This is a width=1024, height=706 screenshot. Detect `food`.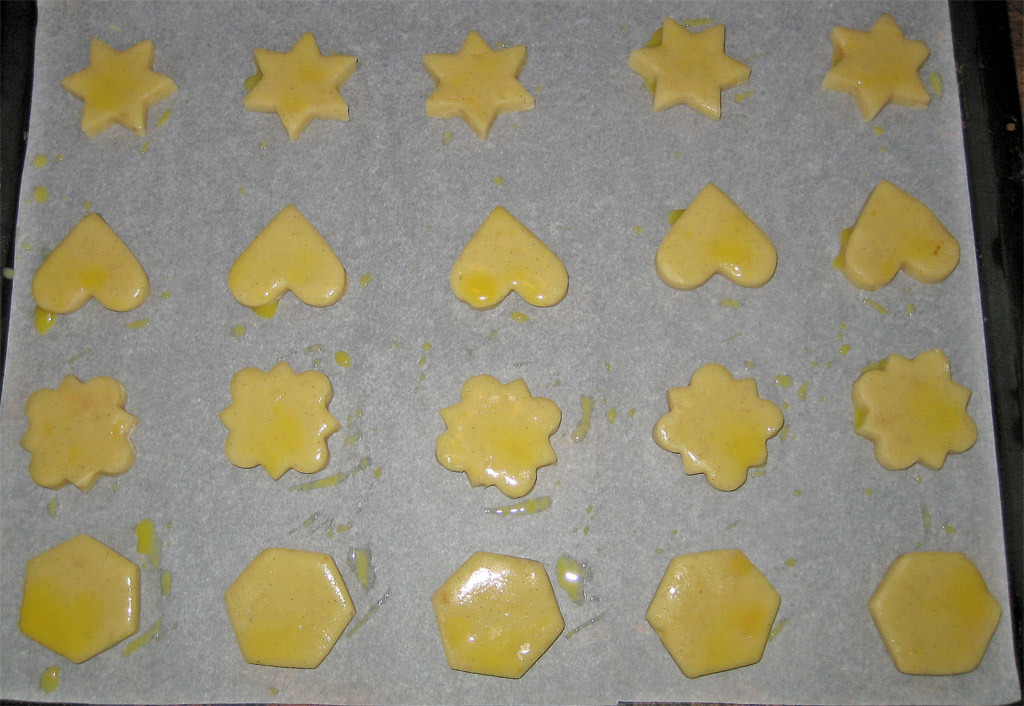
220 357 339 482.
